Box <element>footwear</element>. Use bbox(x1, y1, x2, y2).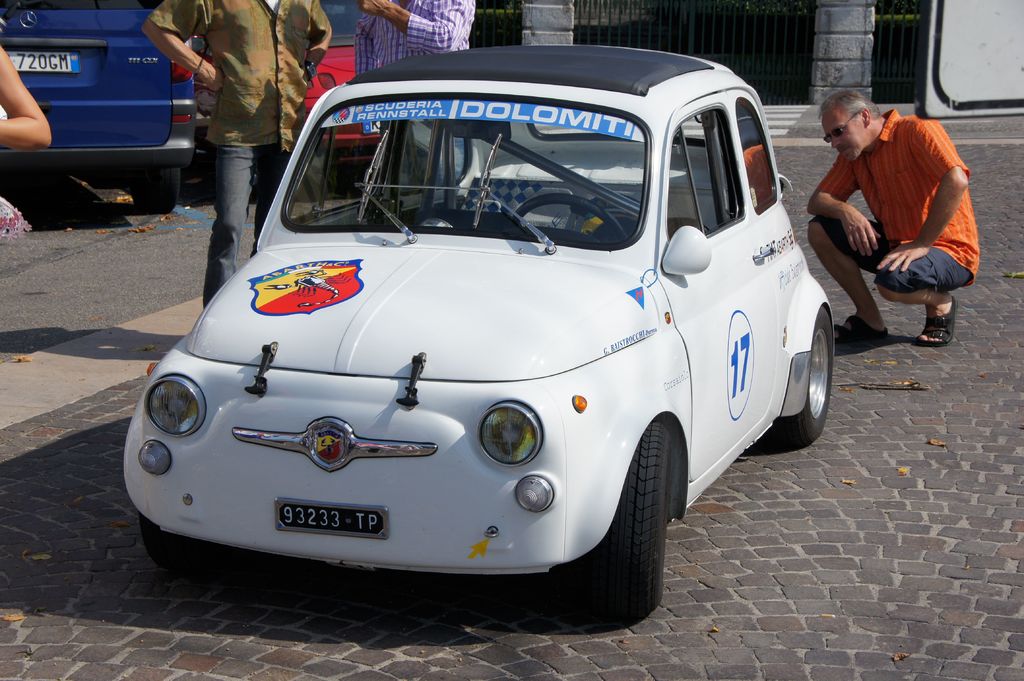
bbox(917, 301, 958, 347).
